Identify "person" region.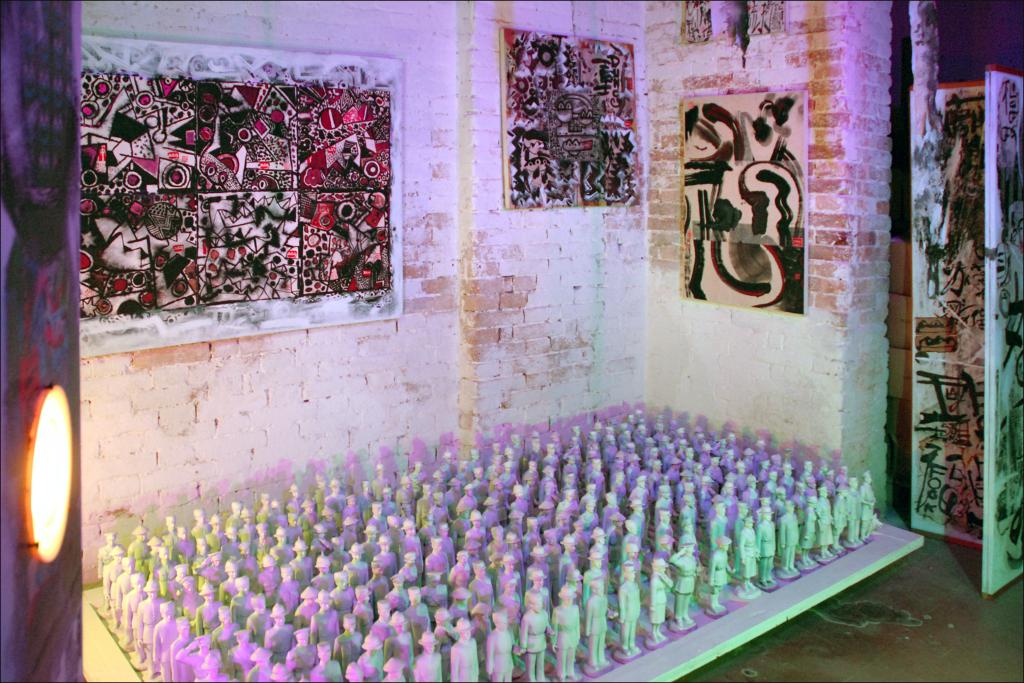
Region: 261 602 303 661.
